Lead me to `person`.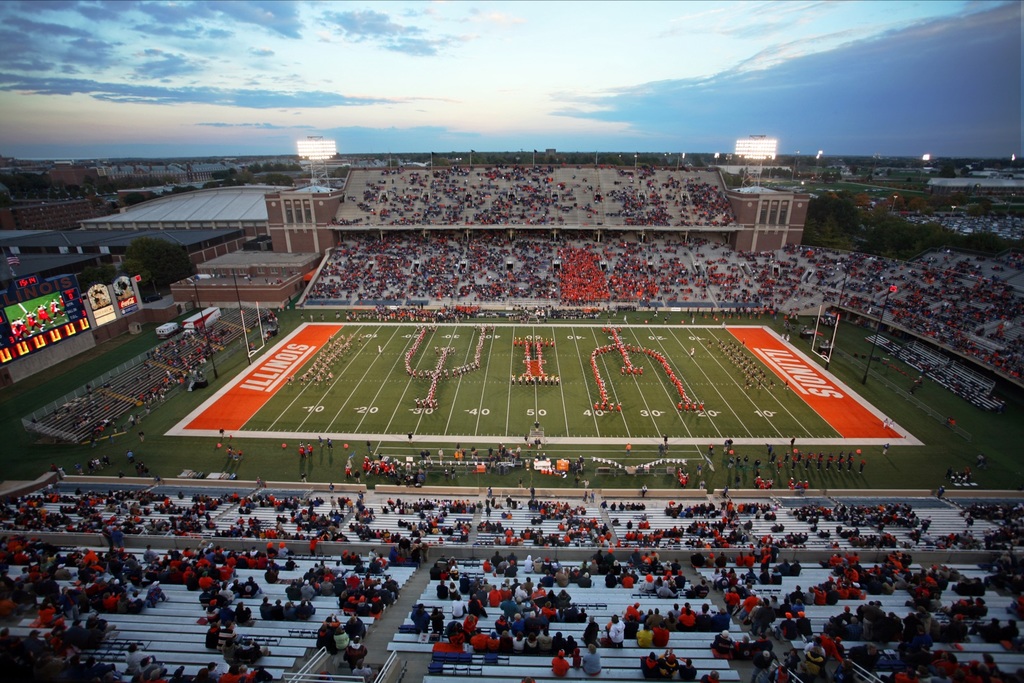
Lead to x1=551, y1=654, x2=570, y2=676.
